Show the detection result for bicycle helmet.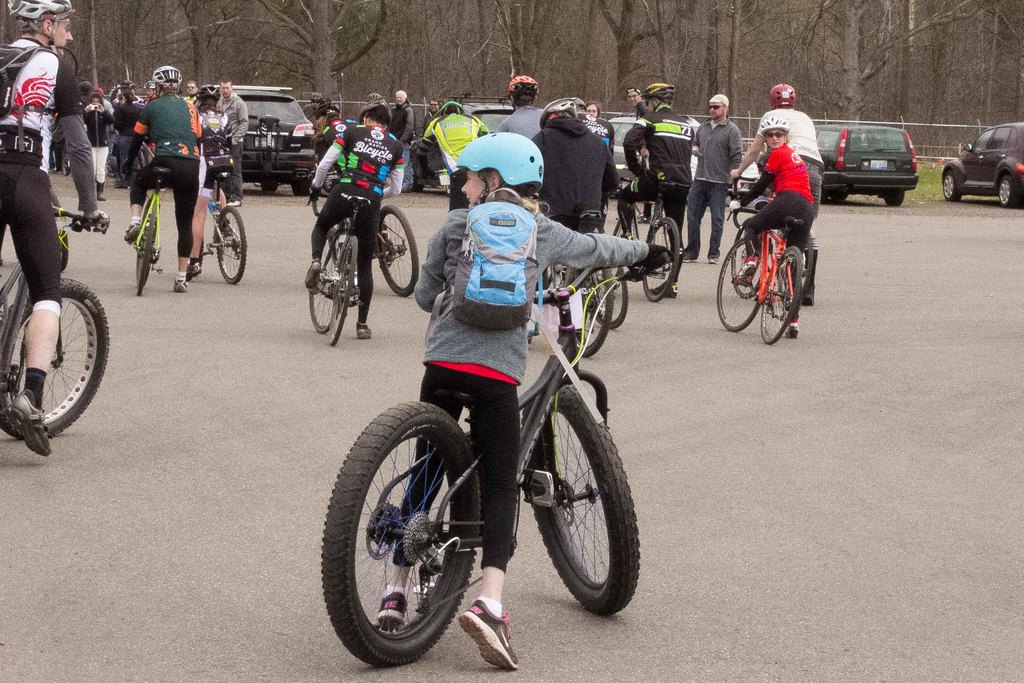
select_region(191, 85, 217, 109).
